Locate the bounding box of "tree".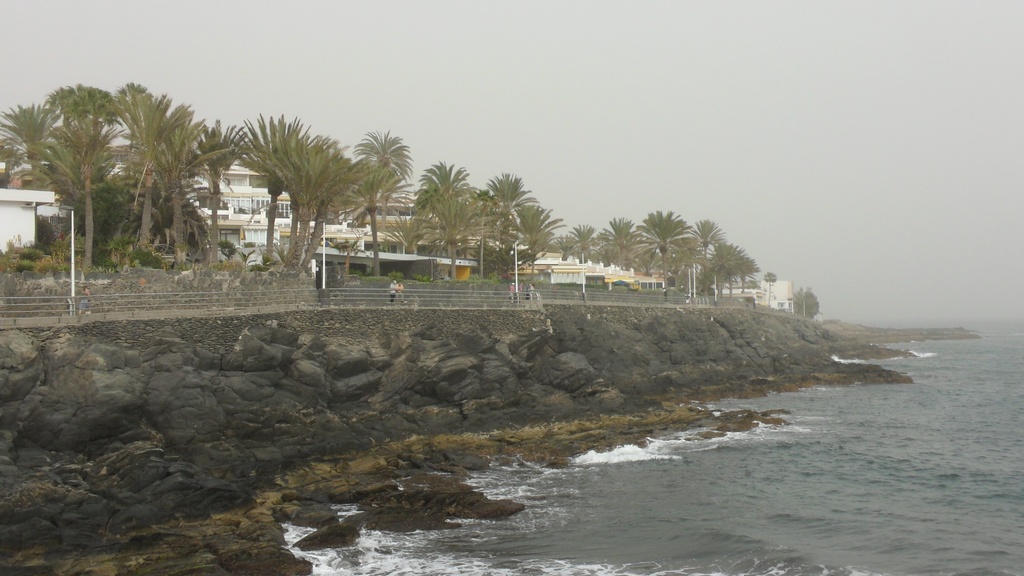
Bounding box: 0,97,54,187.
